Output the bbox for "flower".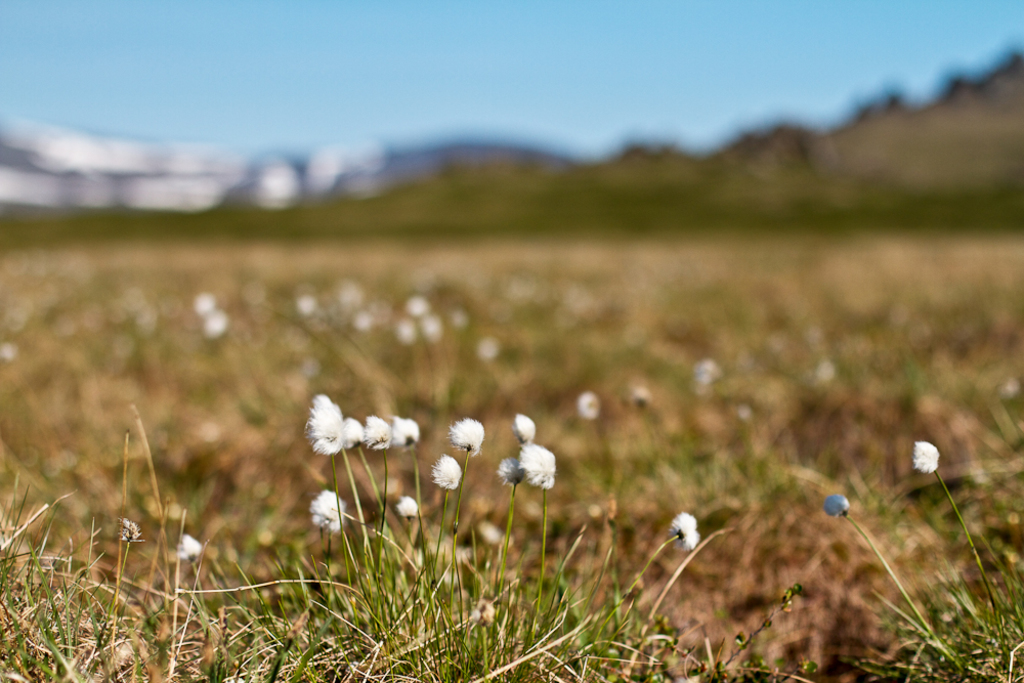
BBox(433, 451, 461, 488).
